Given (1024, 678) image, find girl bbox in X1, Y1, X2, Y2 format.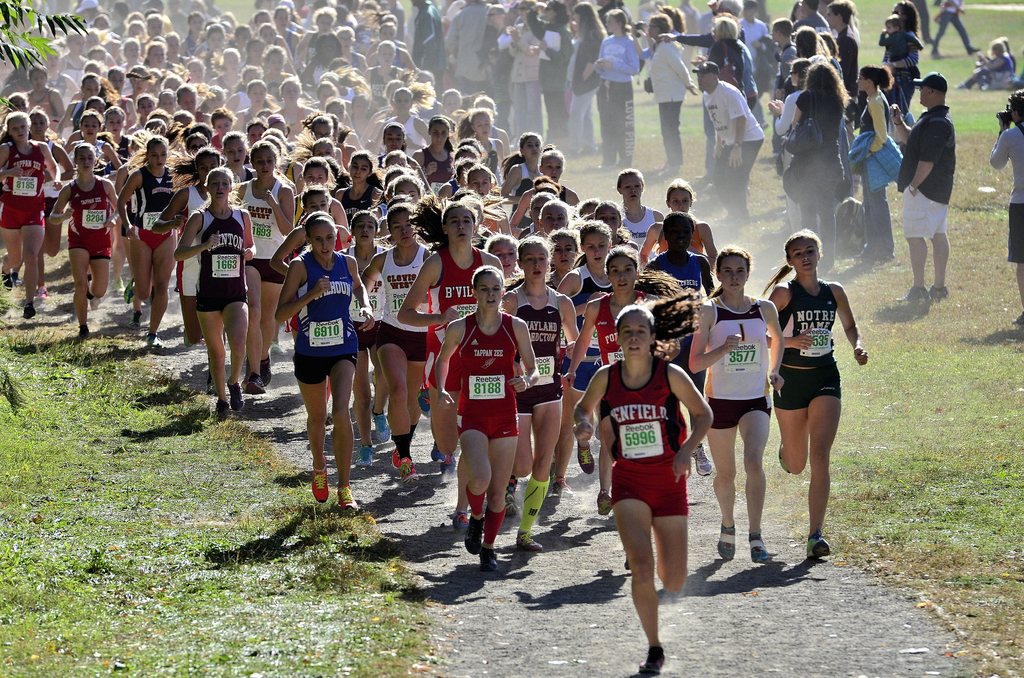
436, 262, 538, 569.
